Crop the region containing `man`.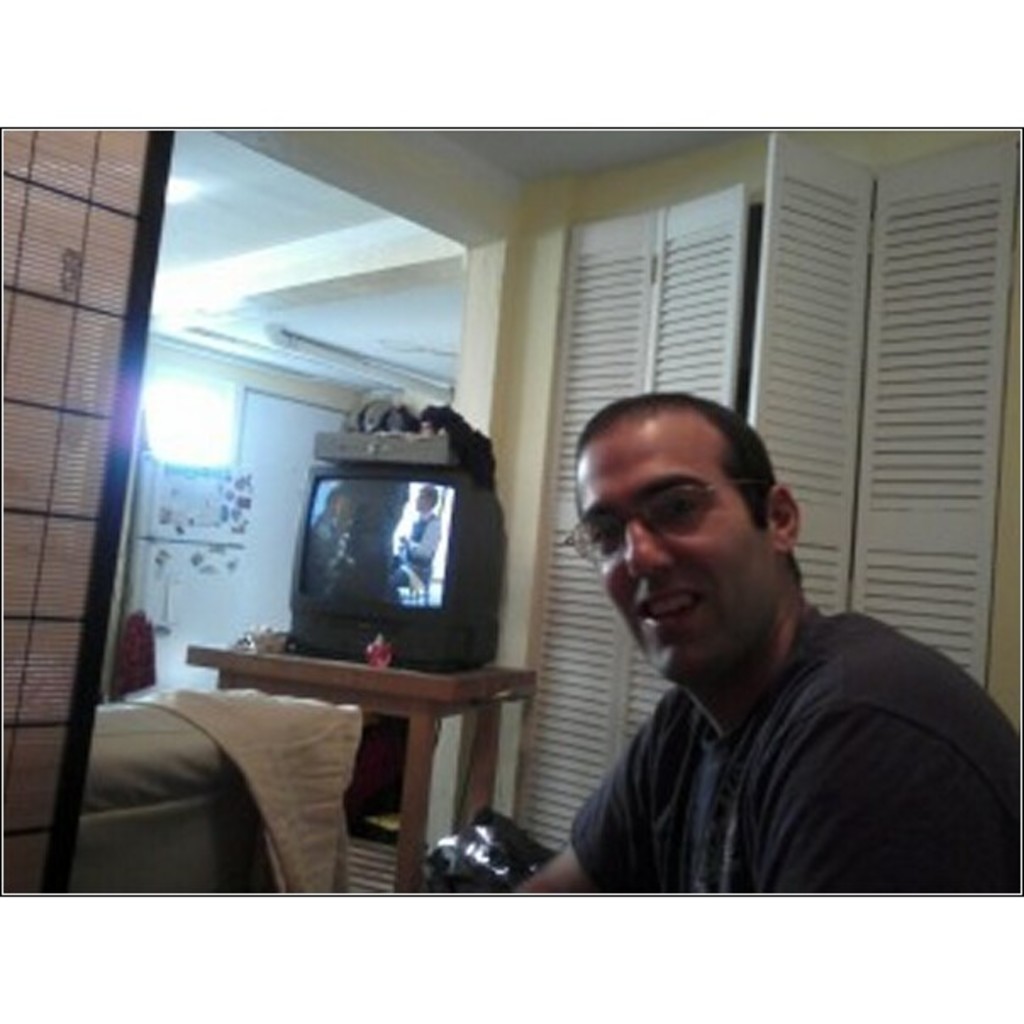
Crop region: select_region(385, 478, 442, 602).
